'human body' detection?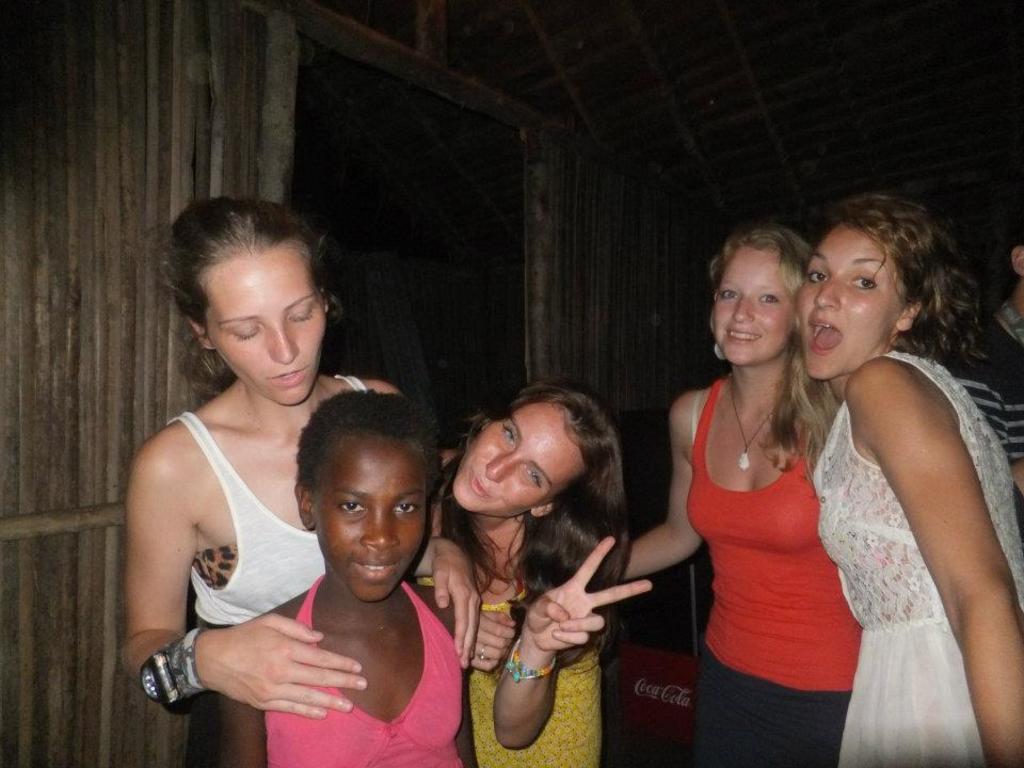
<box>220,389,474,767</box>
